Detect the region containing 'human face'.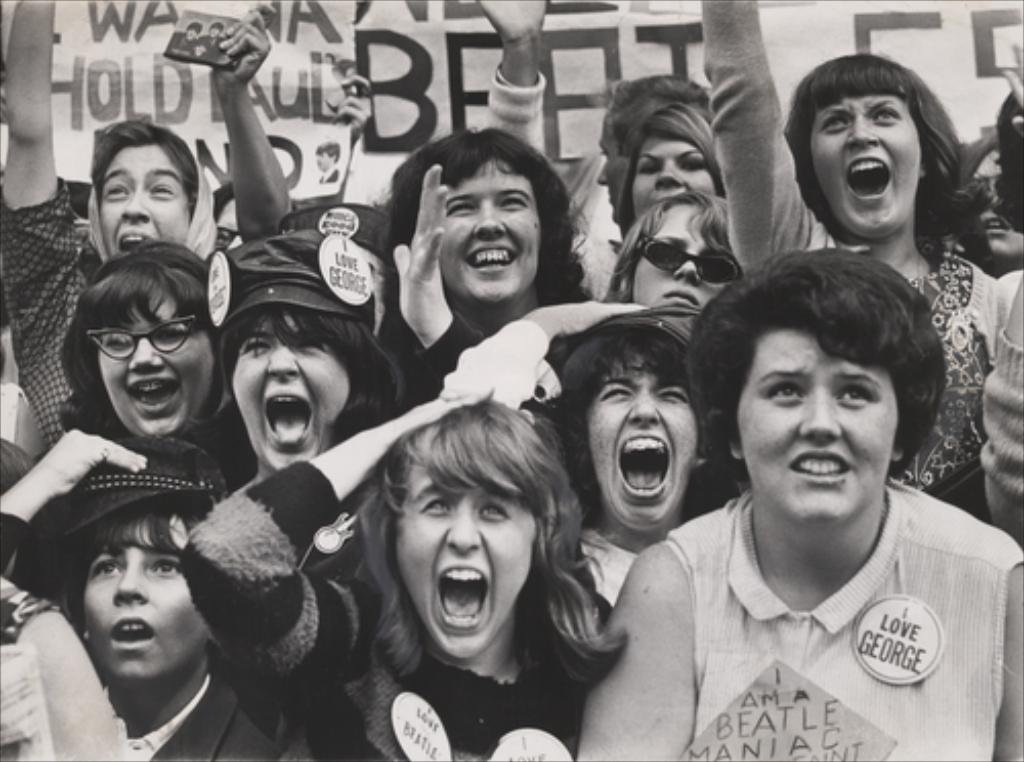
detection(803, 86, 924, 238).
